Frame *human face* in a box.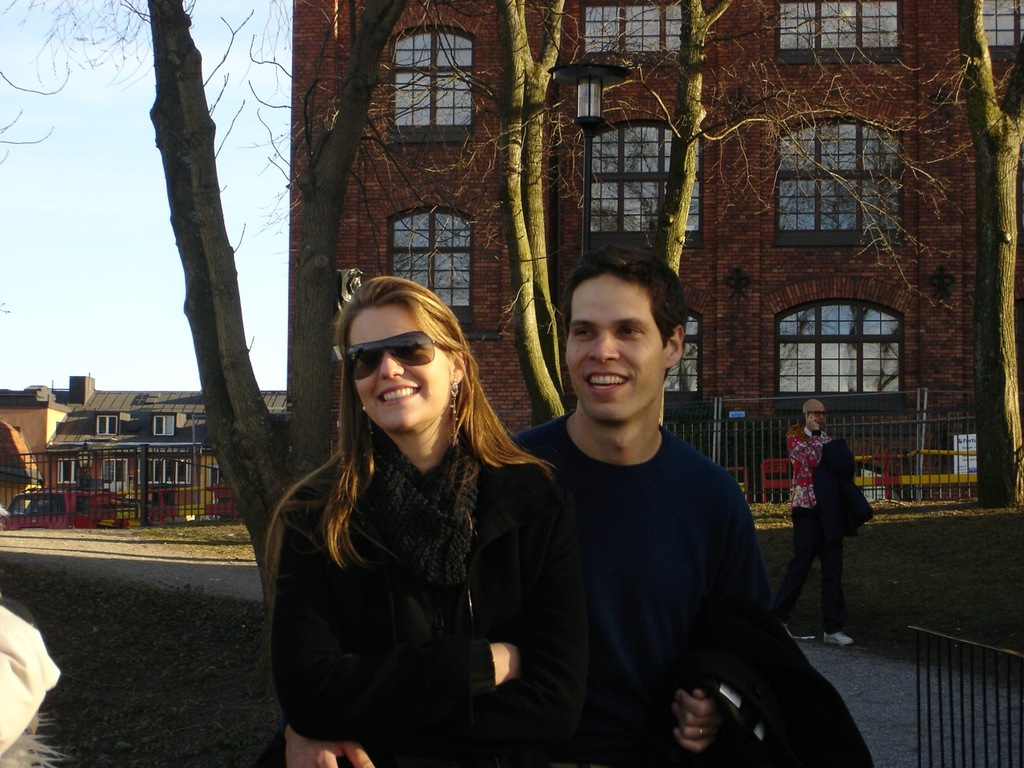
(566, 272, 666, 422).
